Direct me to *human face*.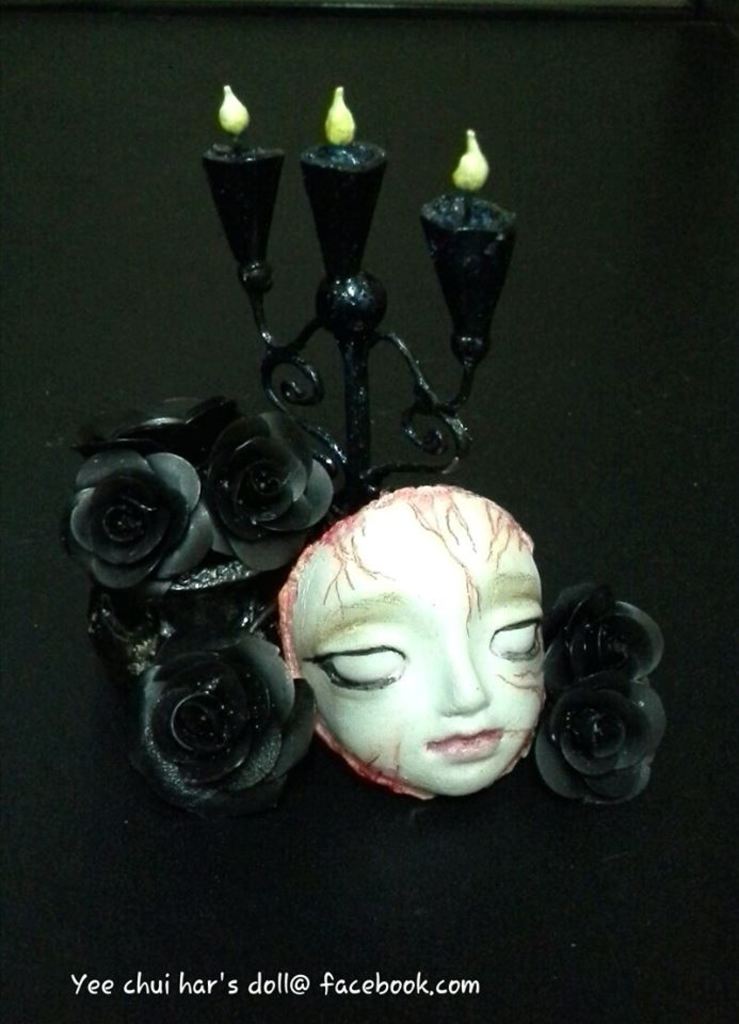
Direction: <box>292,509,551,794</box>.
